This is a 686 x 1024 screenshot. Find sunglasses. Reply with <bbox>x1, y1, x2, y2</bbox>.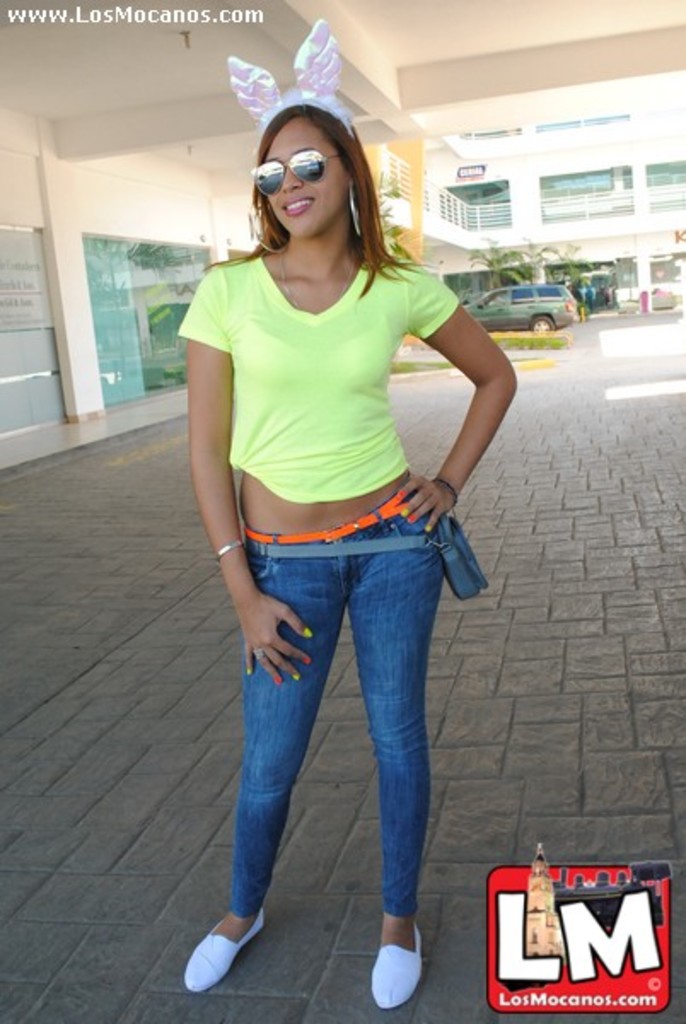
<bbox>246, 147, 343, 205</bbox>.
